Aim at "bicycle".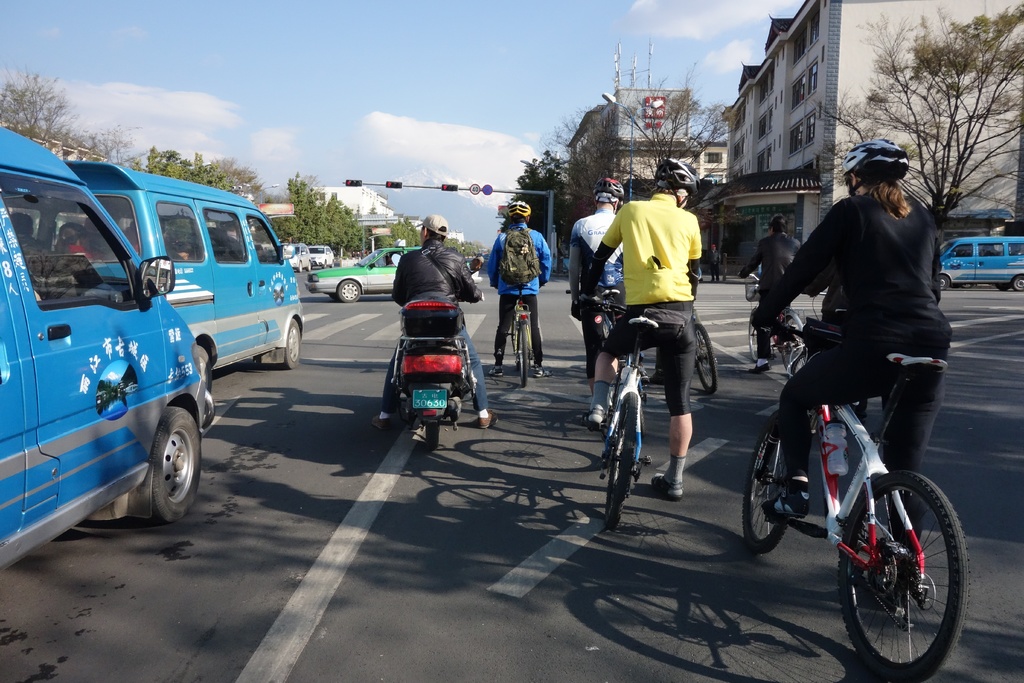
Aimed at [x1=583, y1=299, x2=662, y2=529].
